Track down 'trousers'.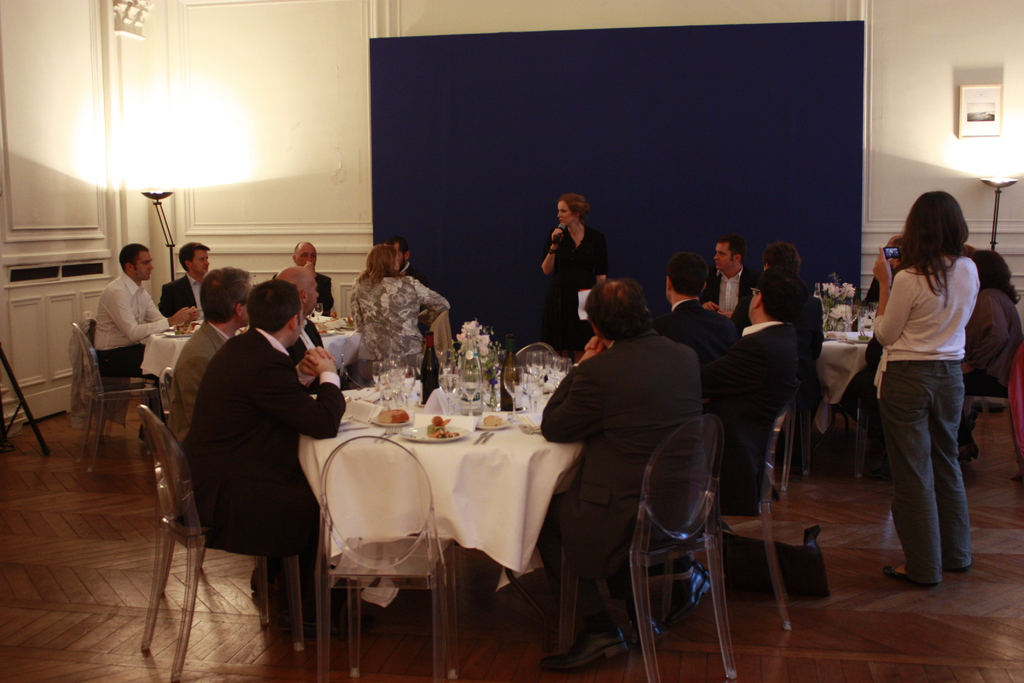
Tracked to bbox(93, 340, 171, 431).
